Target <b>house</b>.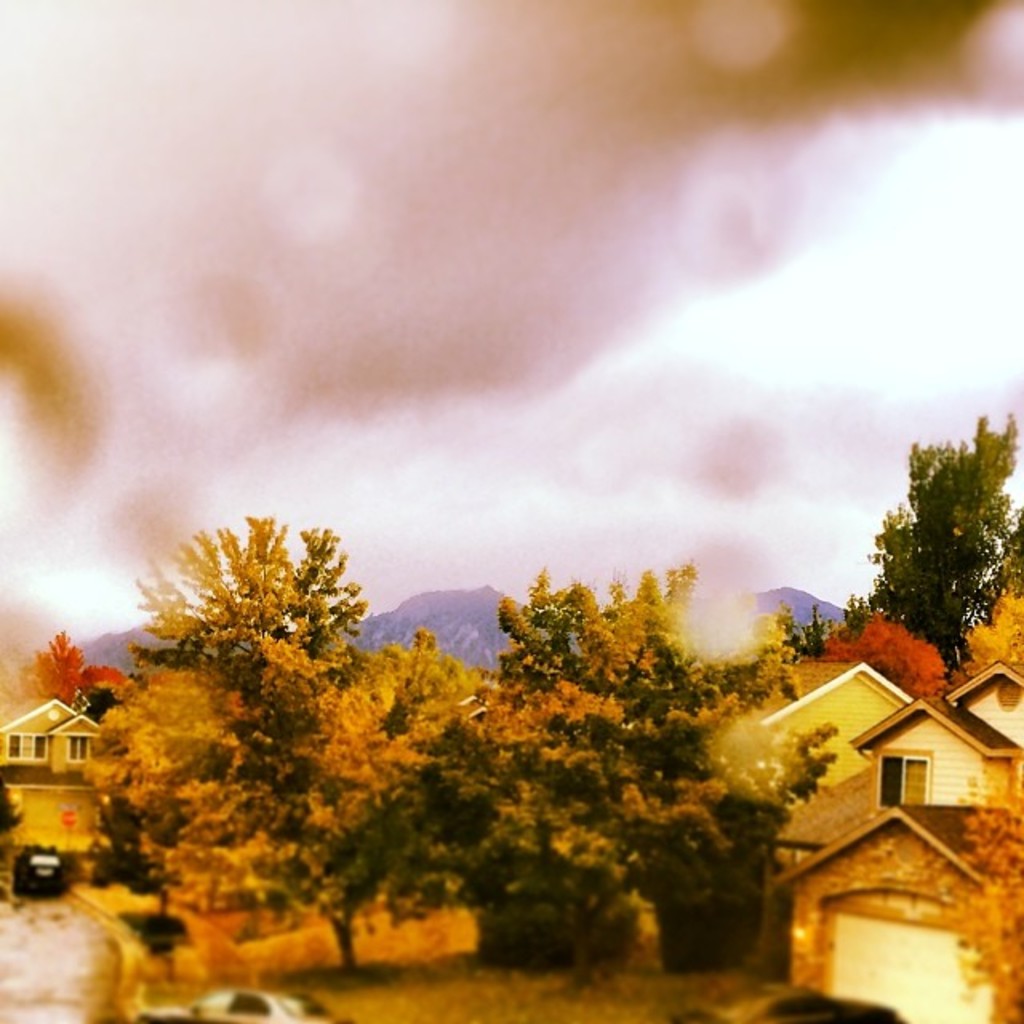
Target region: rect(955, 656, 1022, 736).
